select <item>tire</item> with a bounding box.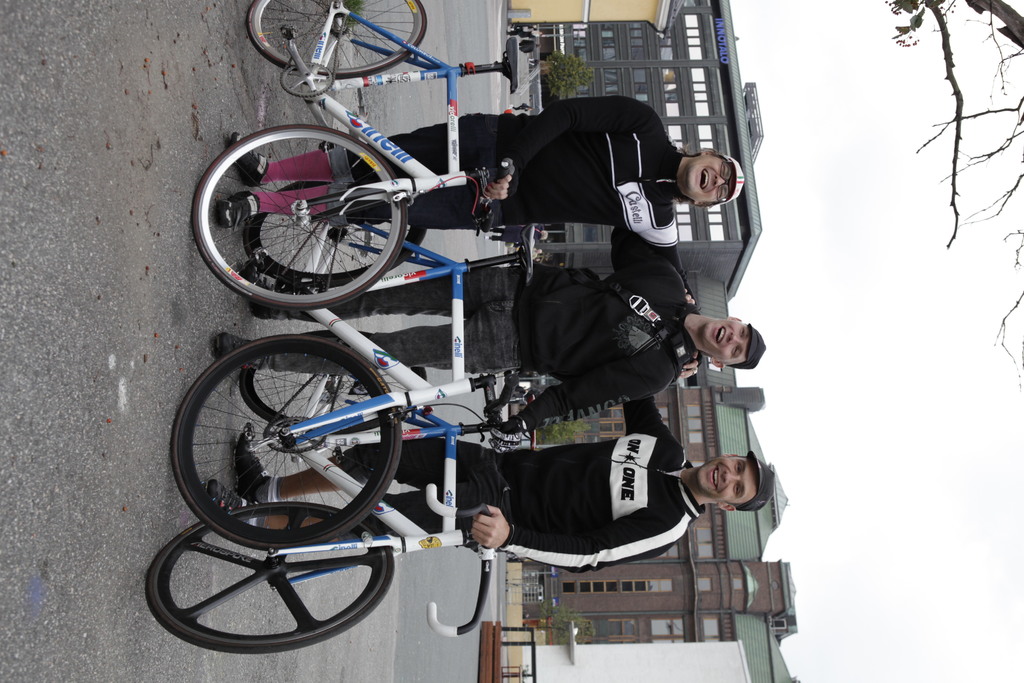
x1=145 y1=502 x2=391 y2=654.
